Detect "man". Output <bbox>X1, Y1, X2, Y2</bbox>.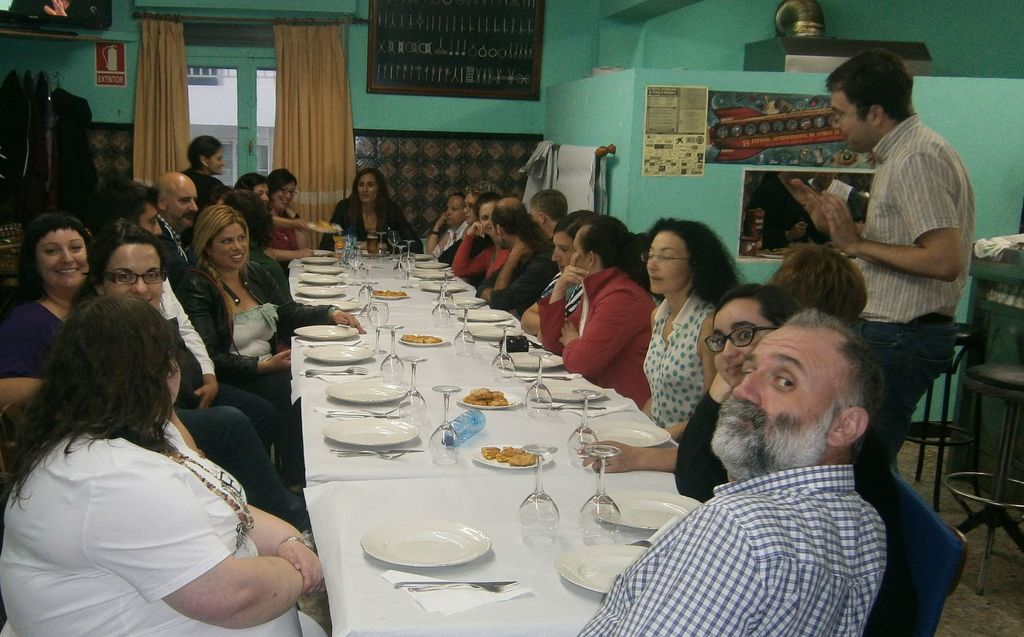
<bbox>786, 47, 973, 478</bbox>.
